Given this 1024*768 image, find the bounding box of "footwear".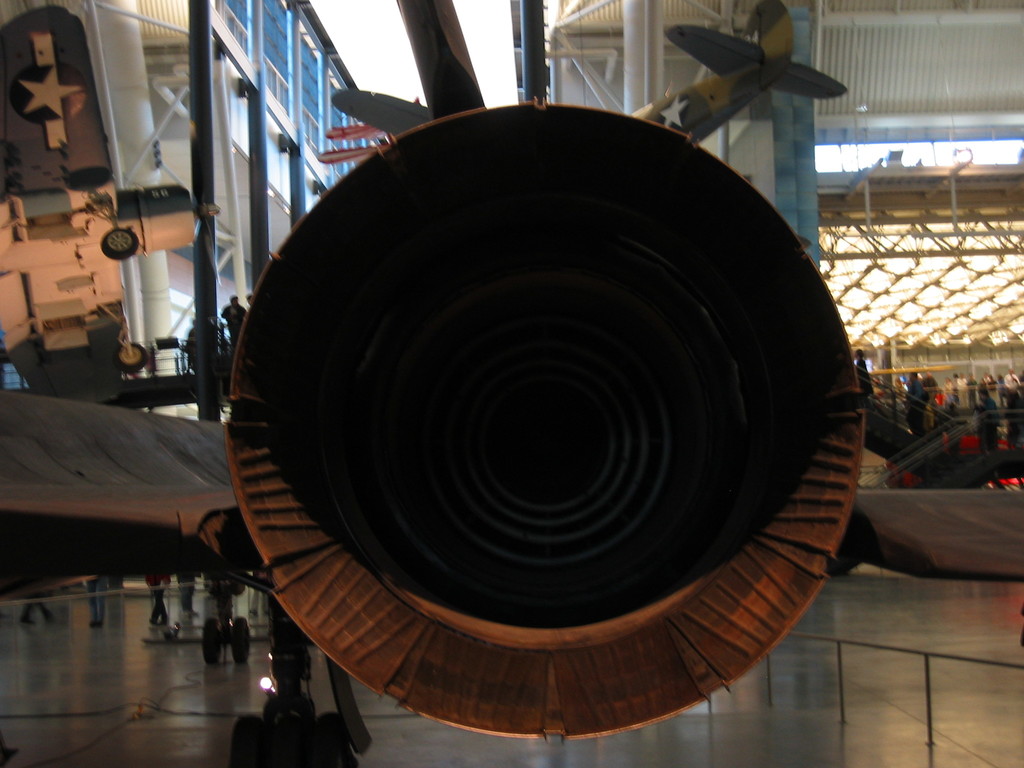
(left=161, top=614, right=168, bottom=628).
